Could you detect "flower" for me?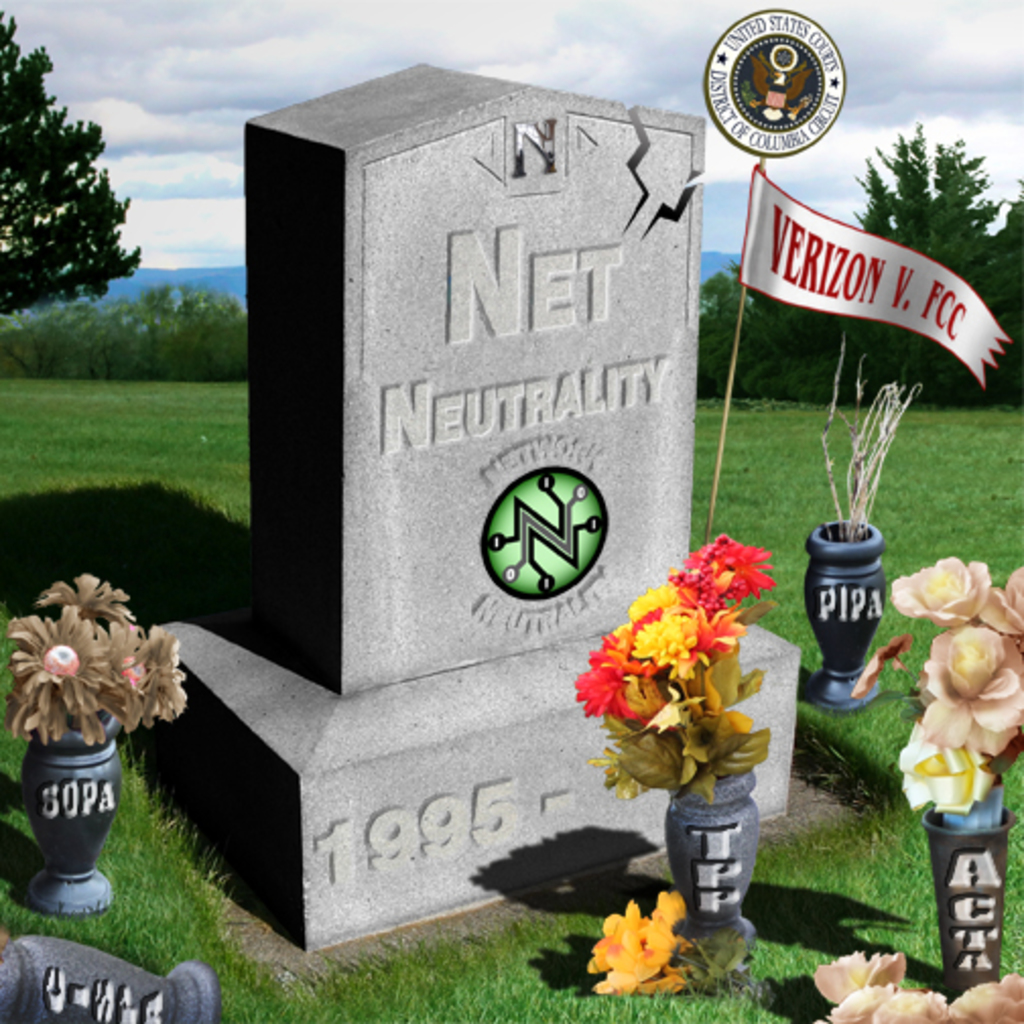
Detection result: [x1=979, y1=567, x2=1022, y2=632].
